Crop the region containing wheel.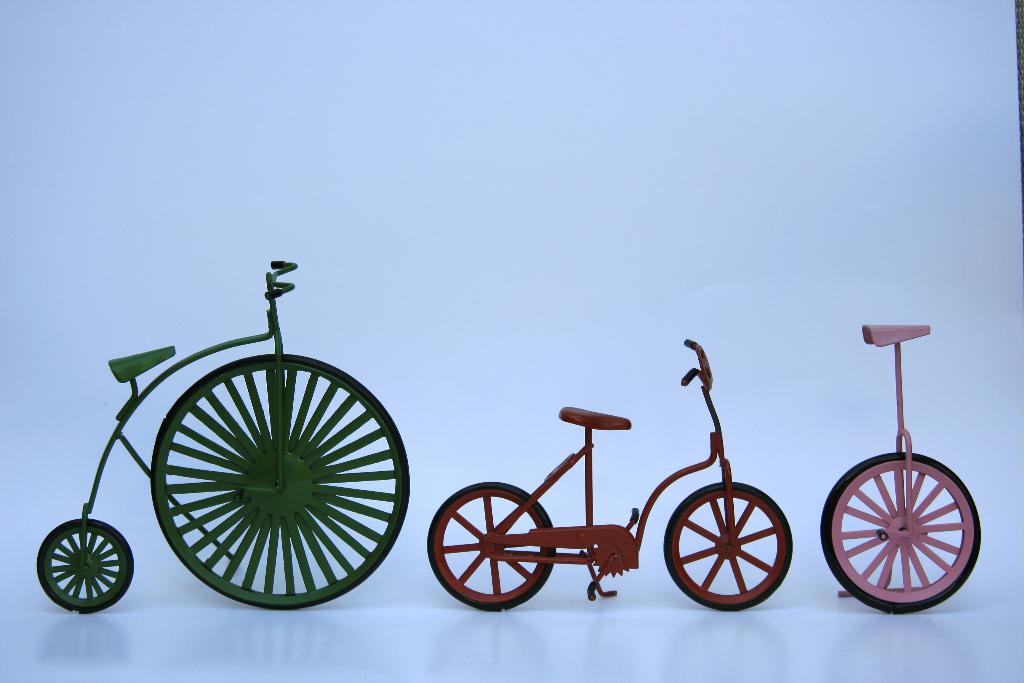
Crop region: select_region(127, 328, 399, 601).
